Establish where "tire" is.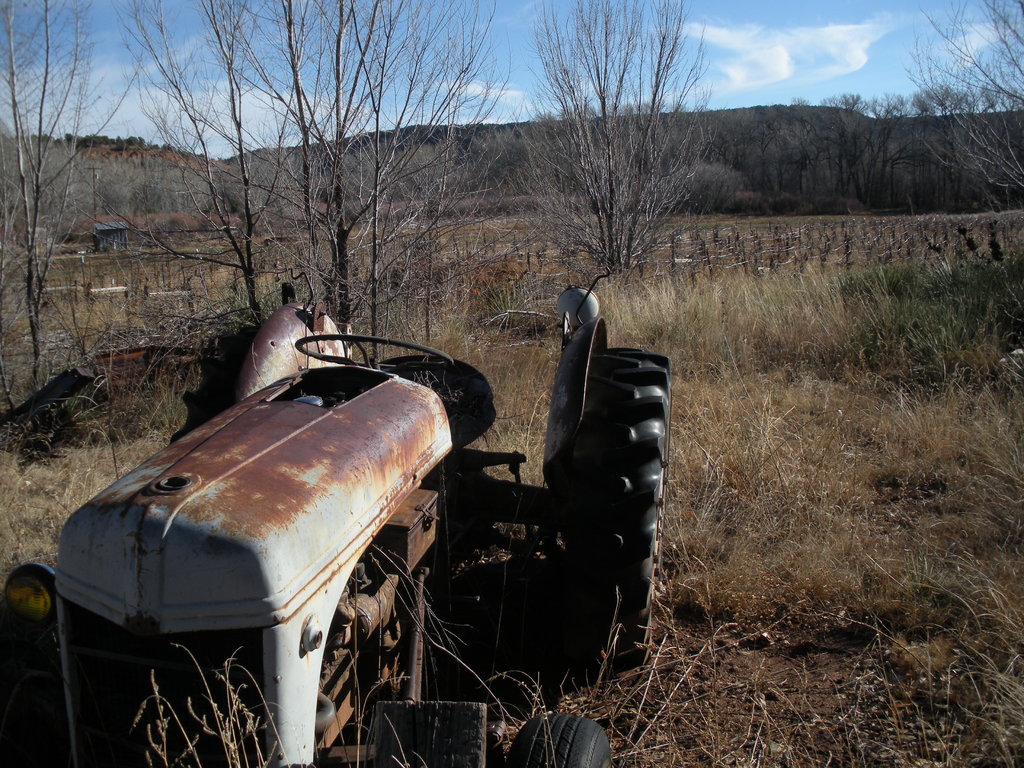
Established at (x1=171, y1=325, x2=258, y2=443).
